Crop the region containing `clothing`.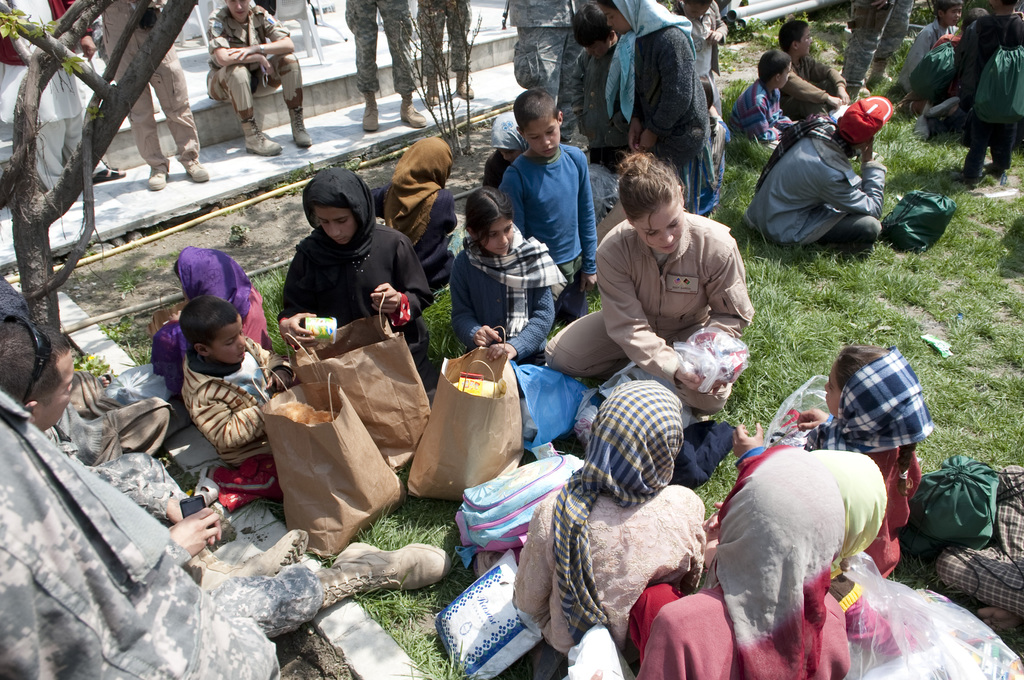
Crop region: Rect(678, 0, 717, 113).
